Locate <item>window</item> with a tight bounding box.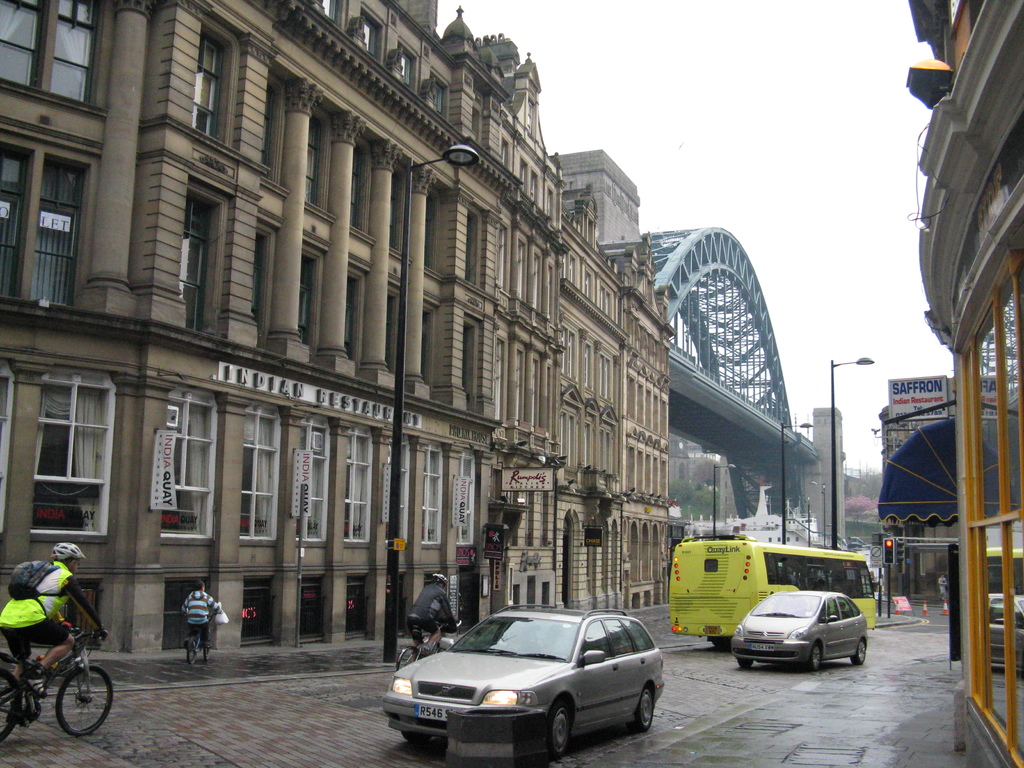
(left=26, top=376, right=102, bottom=514).
